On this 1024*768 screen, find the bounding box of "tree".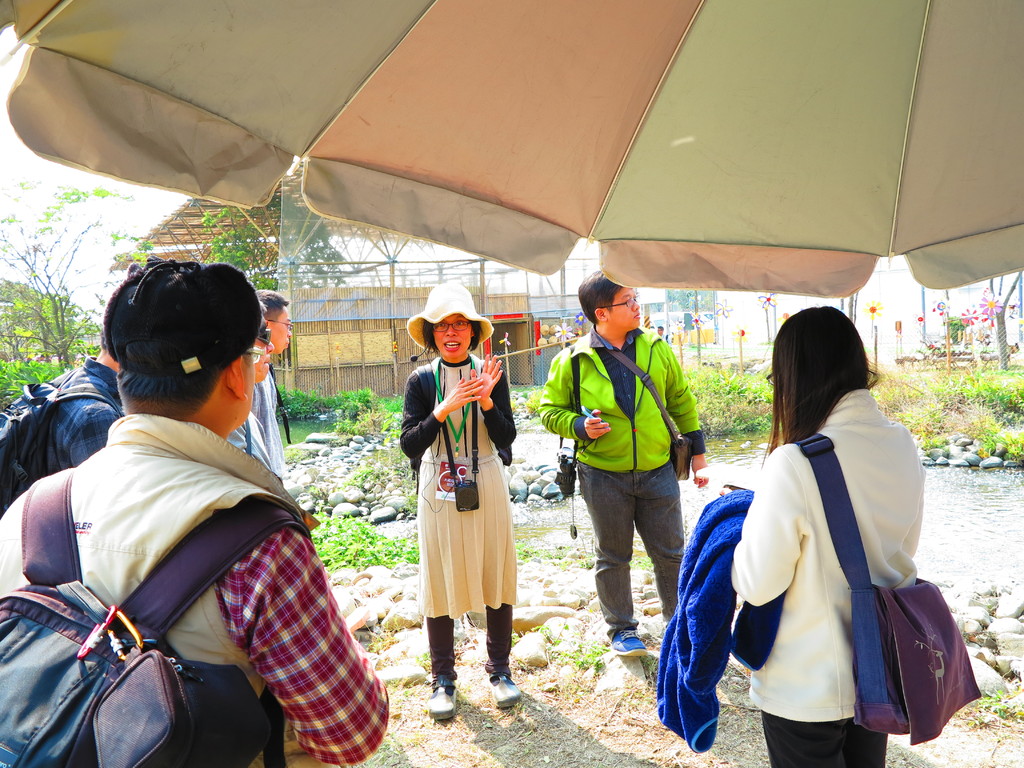
Bounding box: [x1=118, y1=200, x2=297, y2=296].
